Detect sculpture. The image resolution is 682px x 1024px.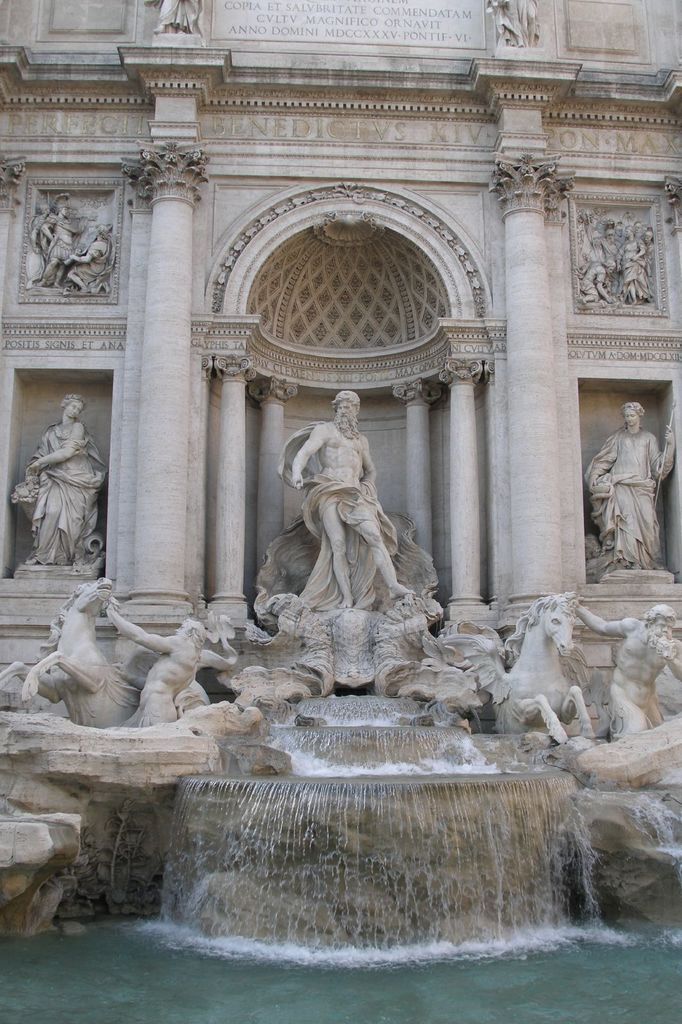
495/0/541/54.
